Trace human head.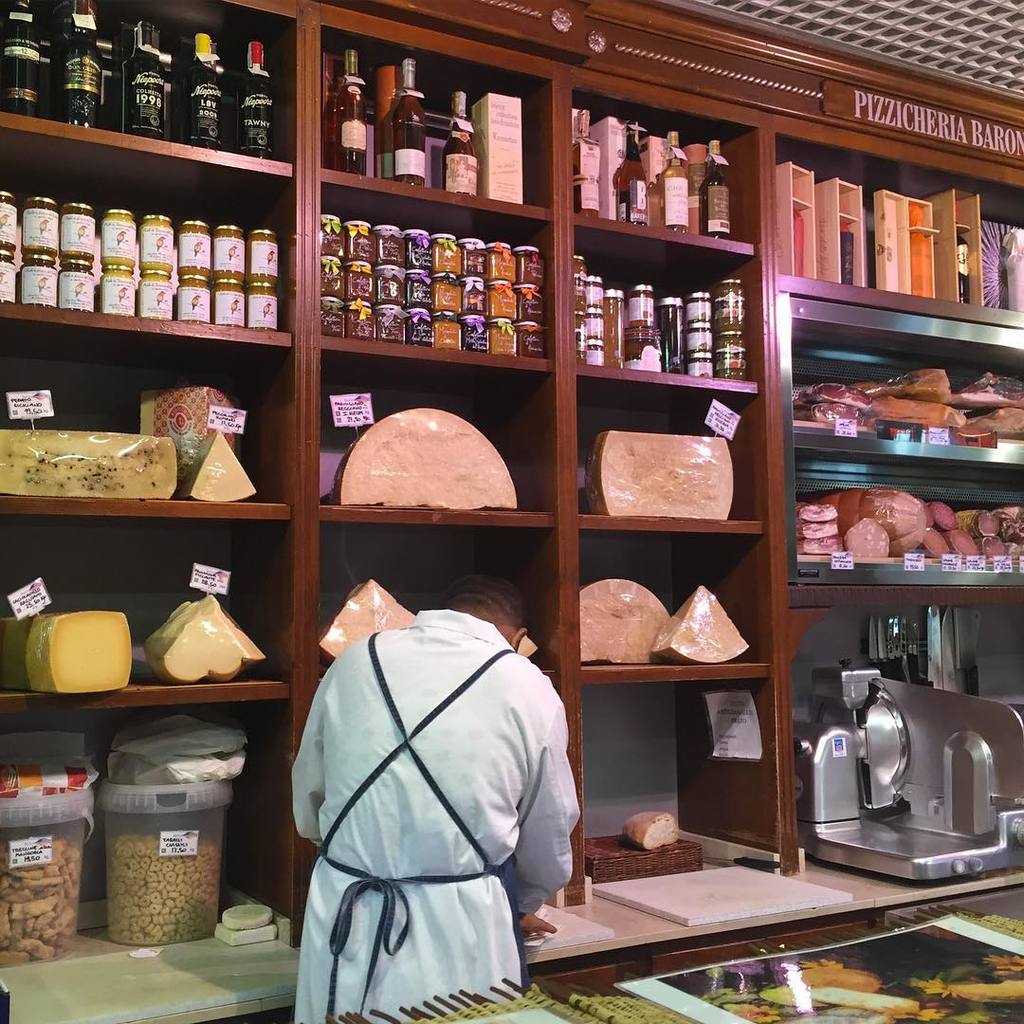
Traced to pyautogui.locateOnScreen(450, 565, 525, 652).
